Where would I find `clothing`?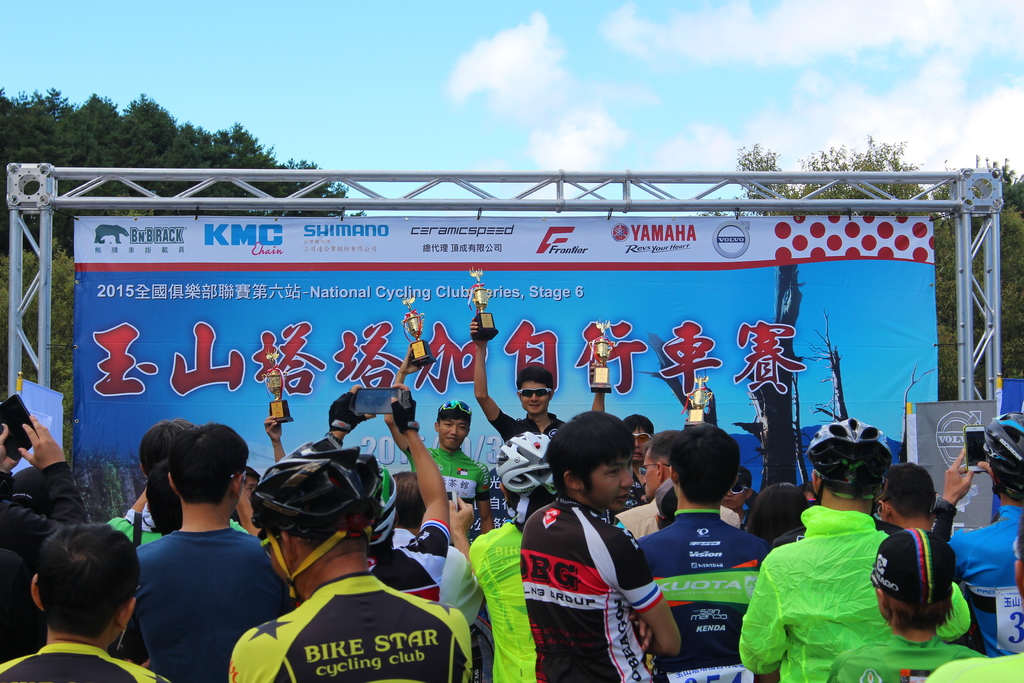
At BBox(135, 525, 295, 682).
